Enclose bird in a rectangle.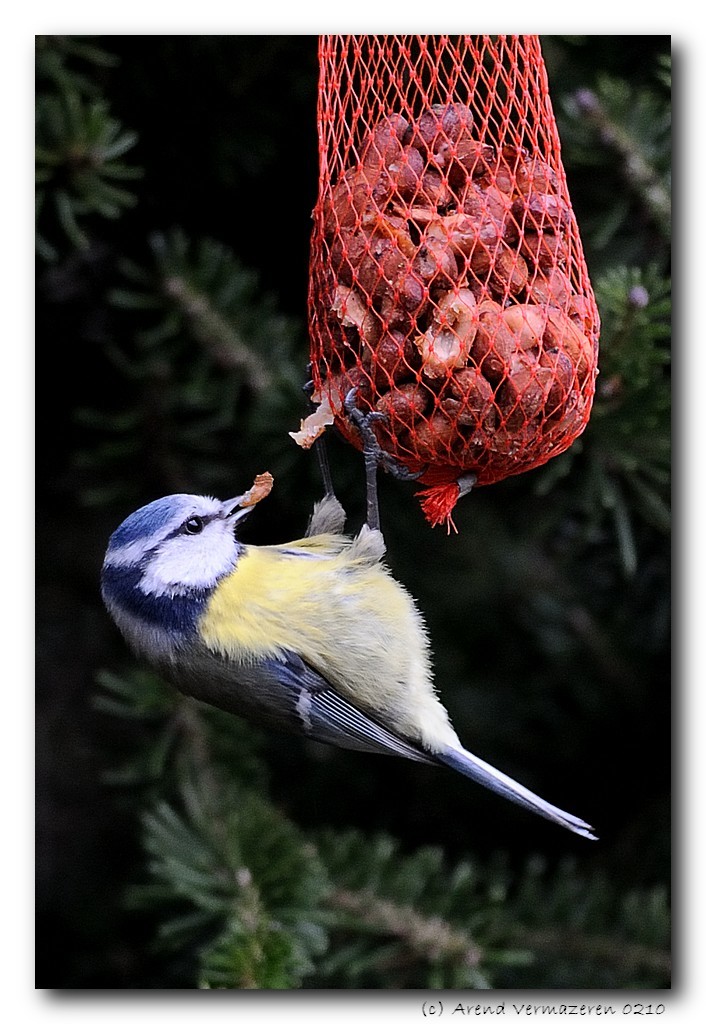
95/372/602/856.
